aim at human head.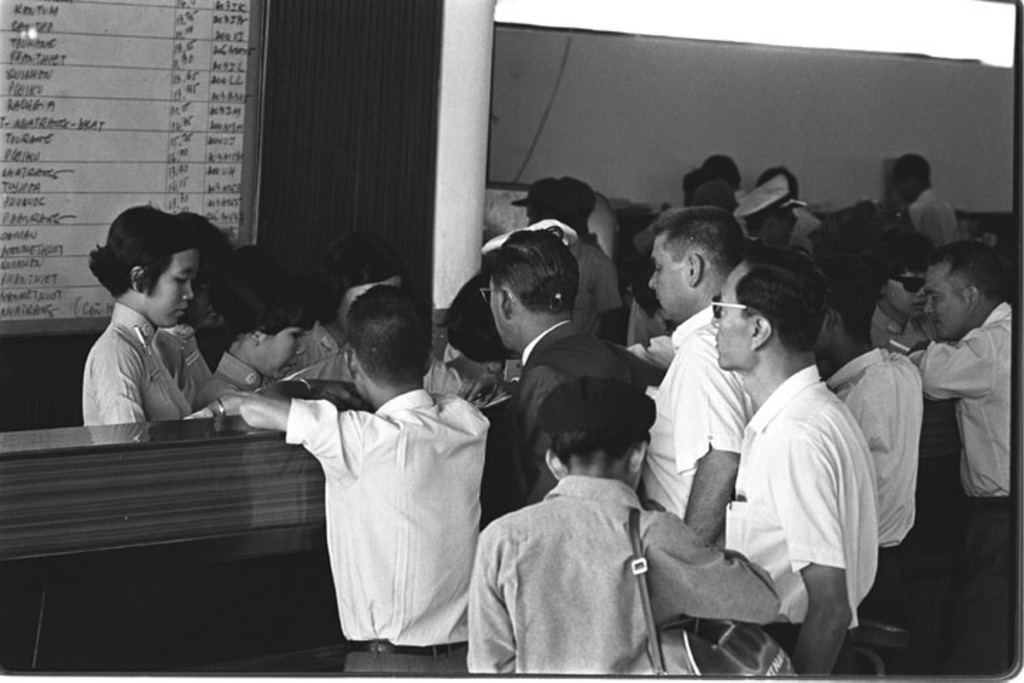
Aimed at (745, 179, 794, 248).
